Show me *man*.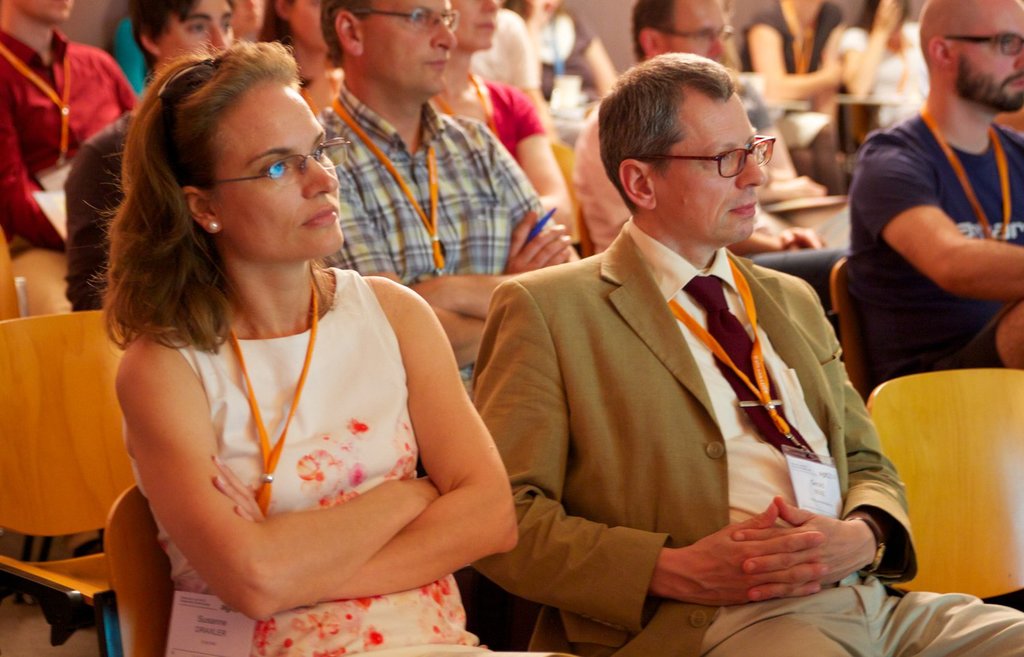
*man* is here: (309,0,581,387).
